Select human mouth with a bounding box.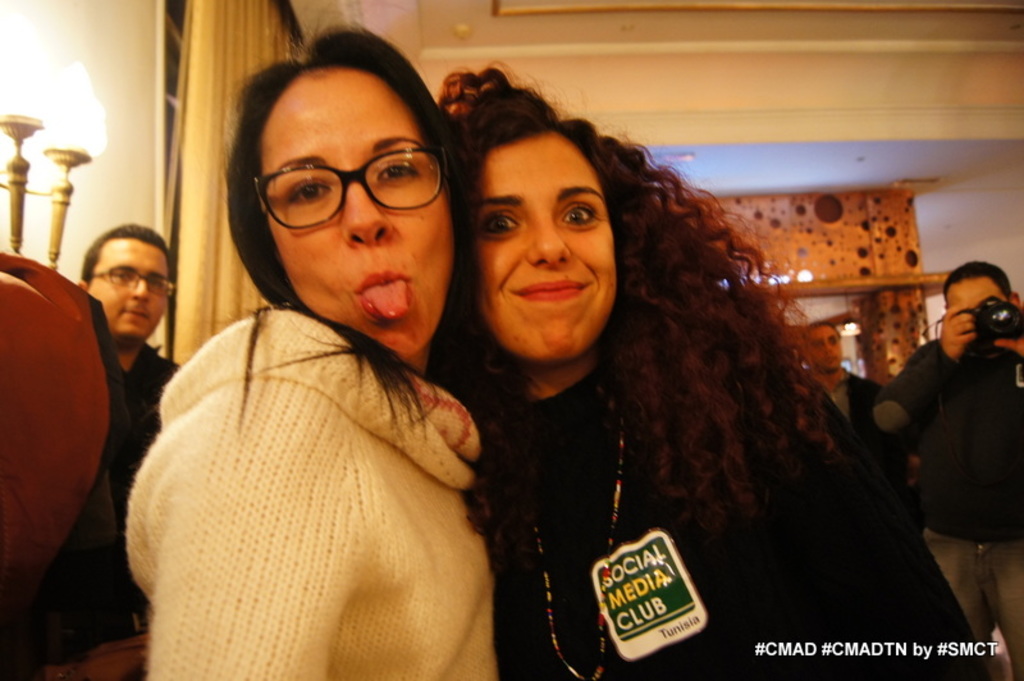
x1=504 y1=273 x2=593 y2=305.
